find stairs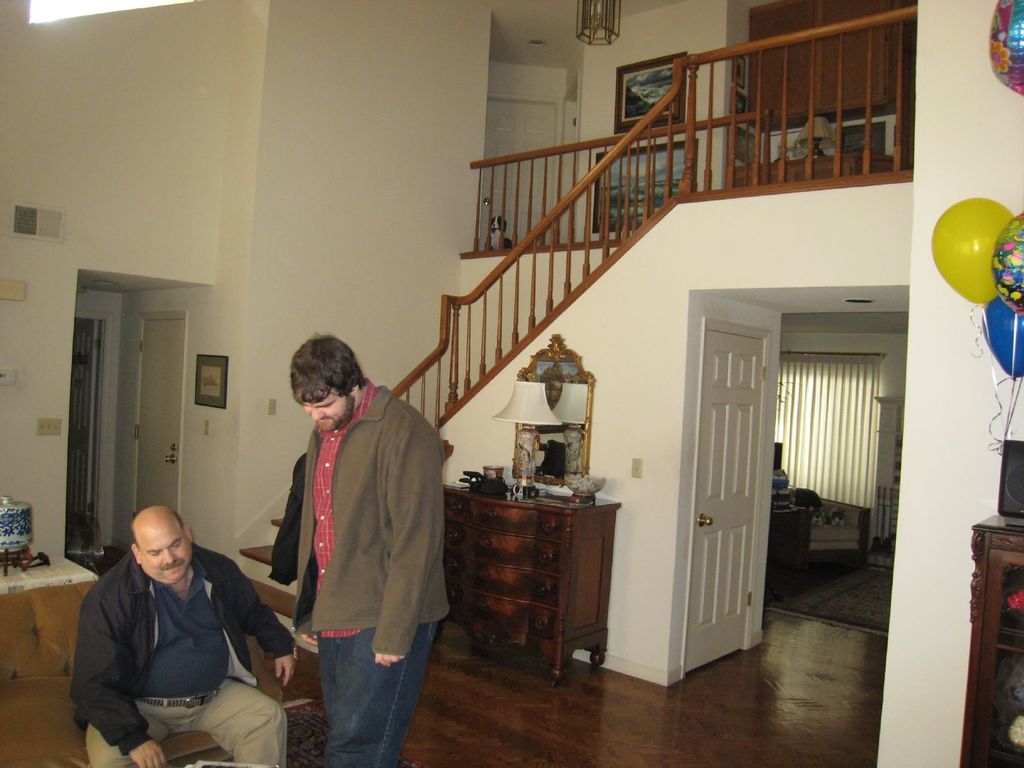
230/511/315/698
